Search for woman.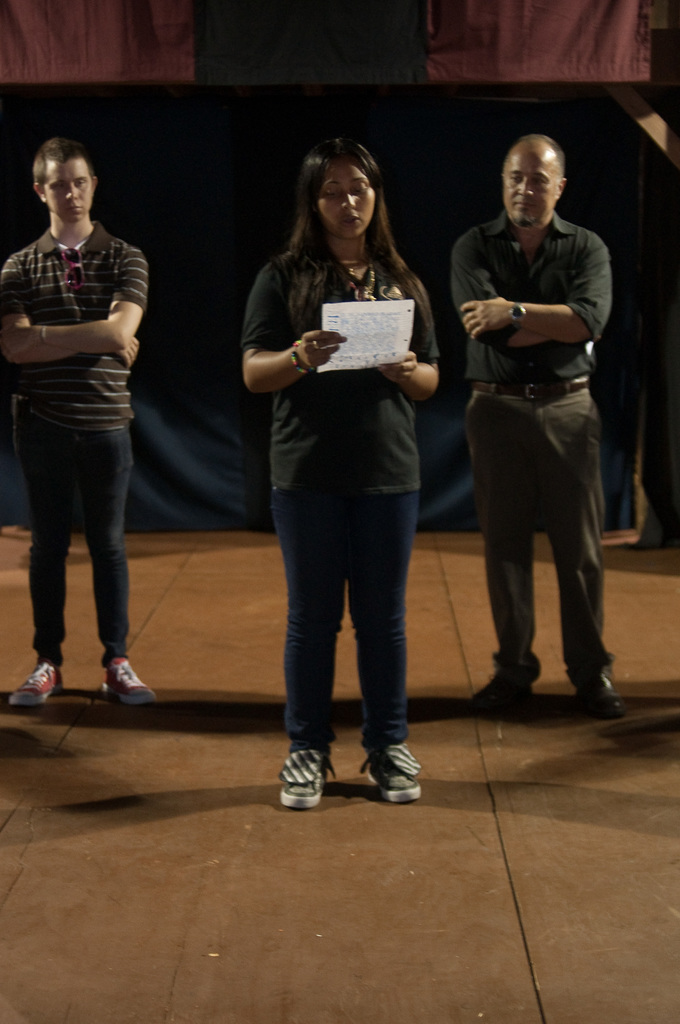
Found at <region>231, 131, 450, 797</region>.
